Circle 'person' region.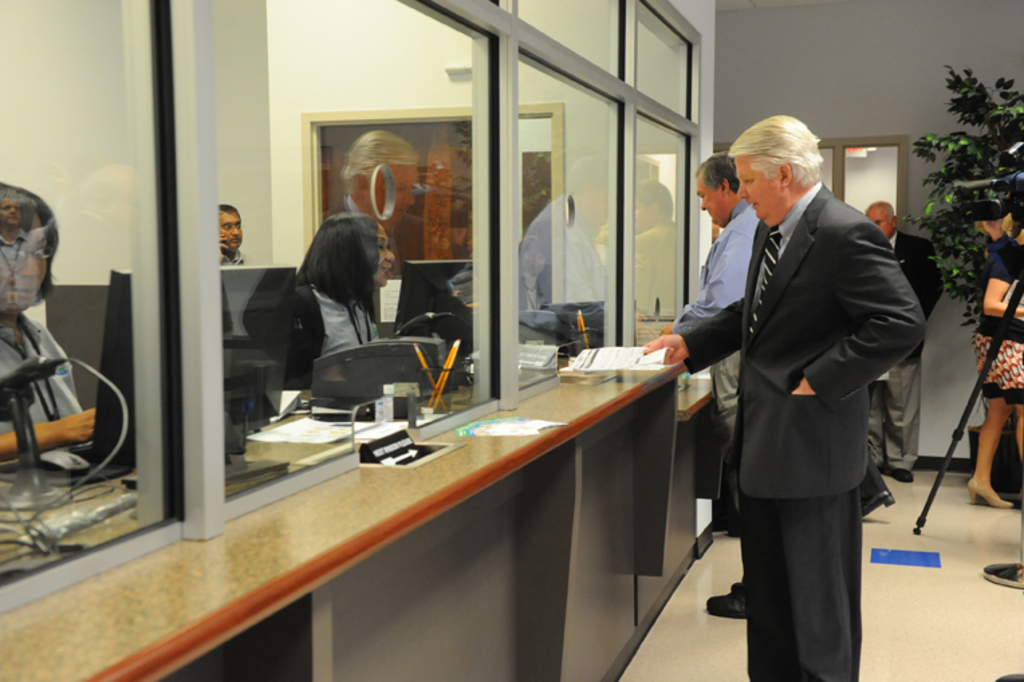
Region: 220,204,247,265.
